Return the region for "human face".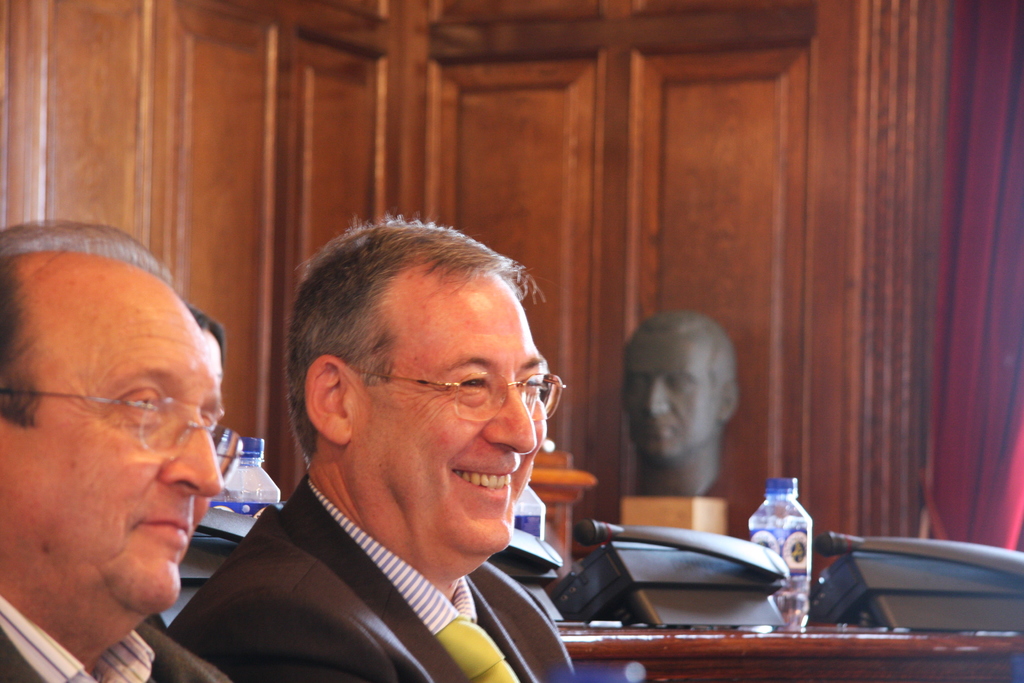
<bbox>1, 283, 225, 614</bbox>.
